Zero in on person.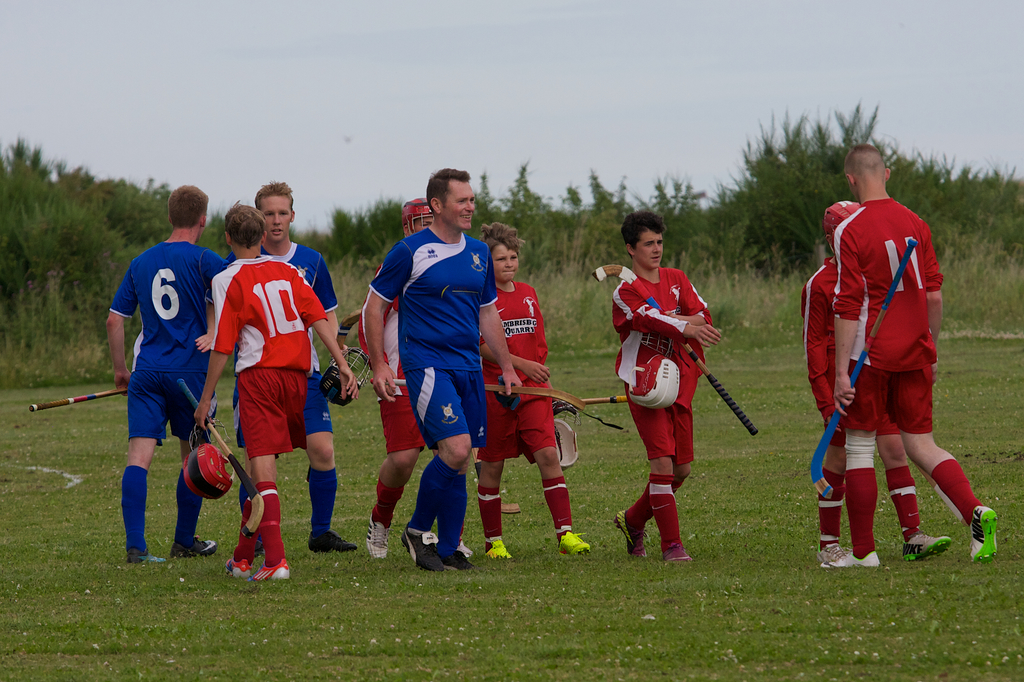
Zeroed in: x1=356, y1=199, x2=480, y2=555.
